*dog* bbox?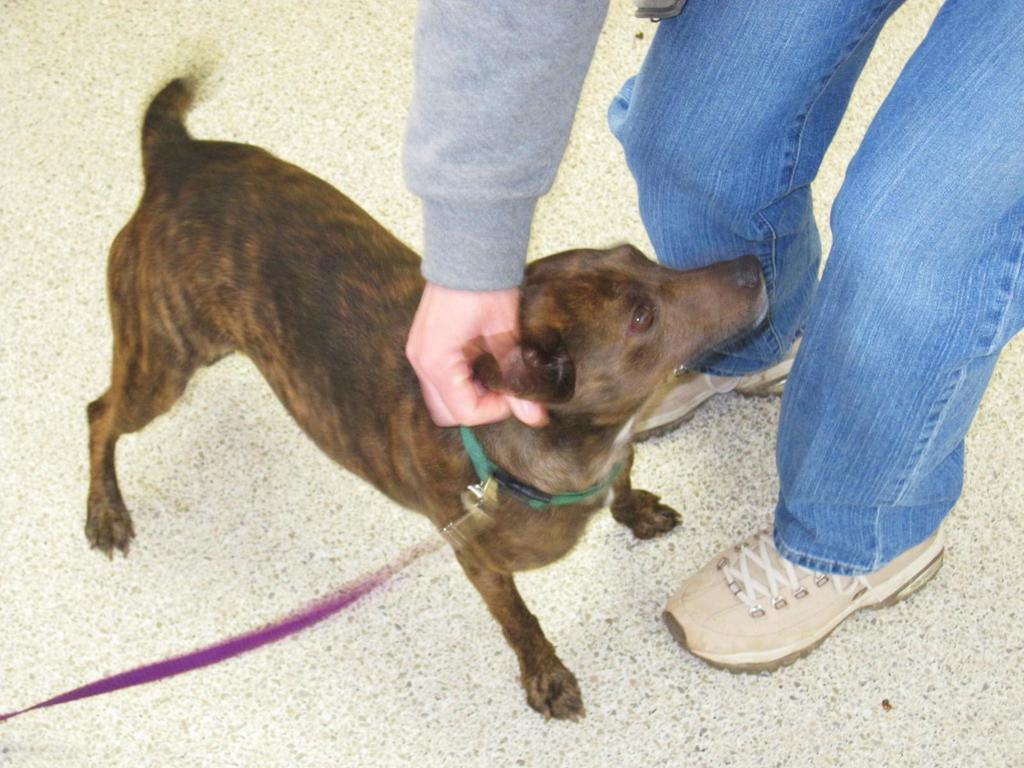
(80,67,774,723)
